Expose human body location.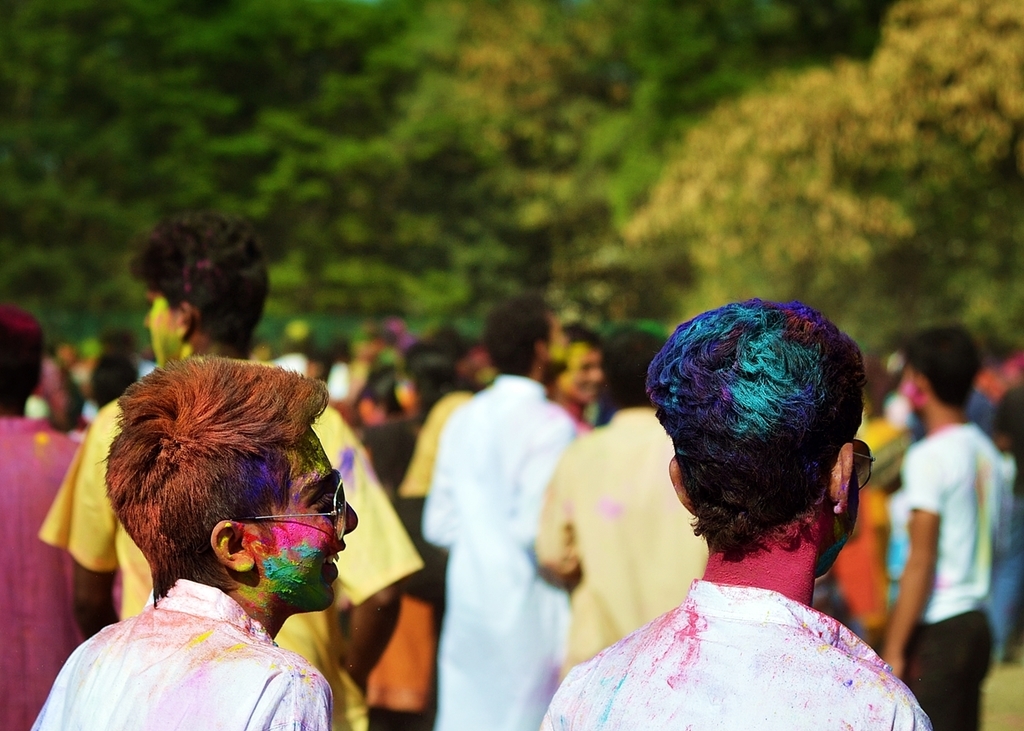
Exposed at select_region(420, 374, 585, 730).
